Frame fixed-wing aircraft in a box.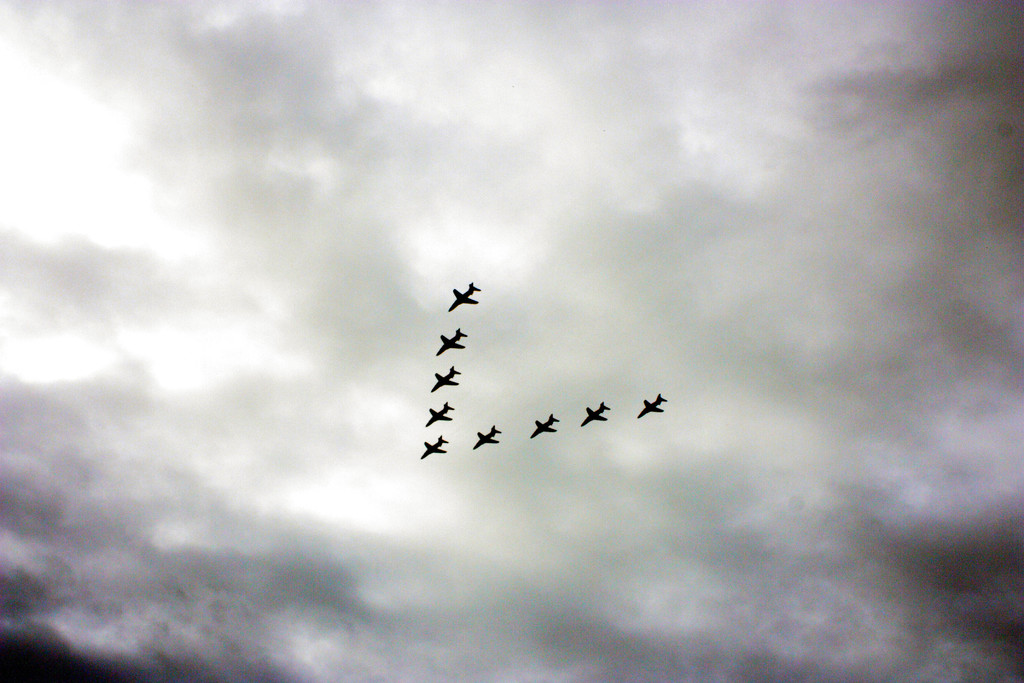
{"left": 420, "top": 432, "right": 446, "bottom": 456}.
